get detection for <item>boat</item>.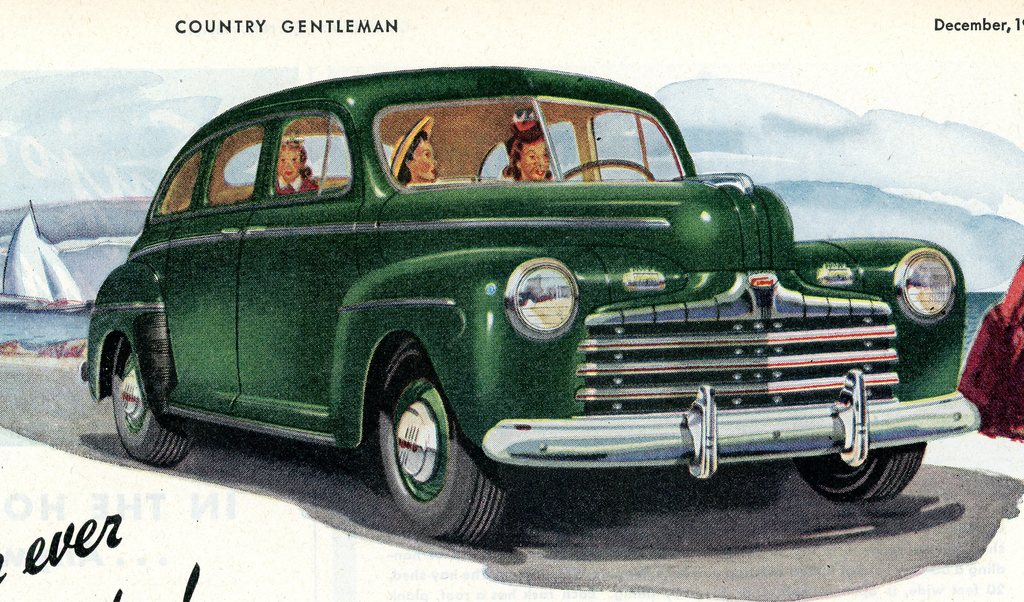
Detection: bbox=[0, 202, 58, 314].
